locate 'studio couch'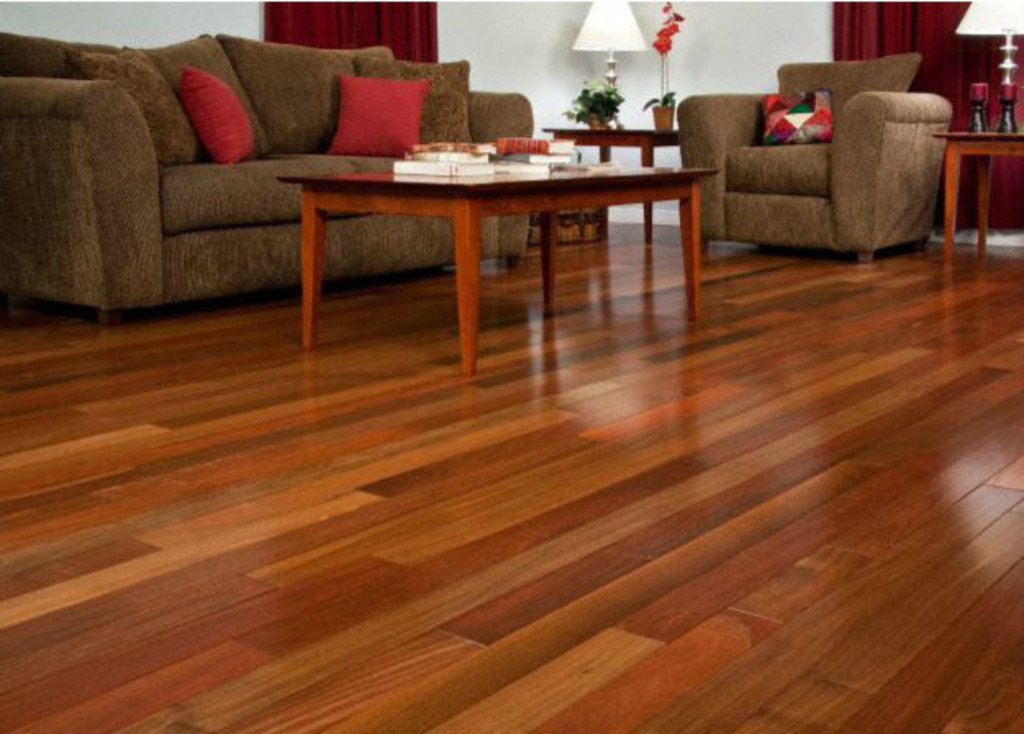
bbox=(0, 28, 541, 331)
